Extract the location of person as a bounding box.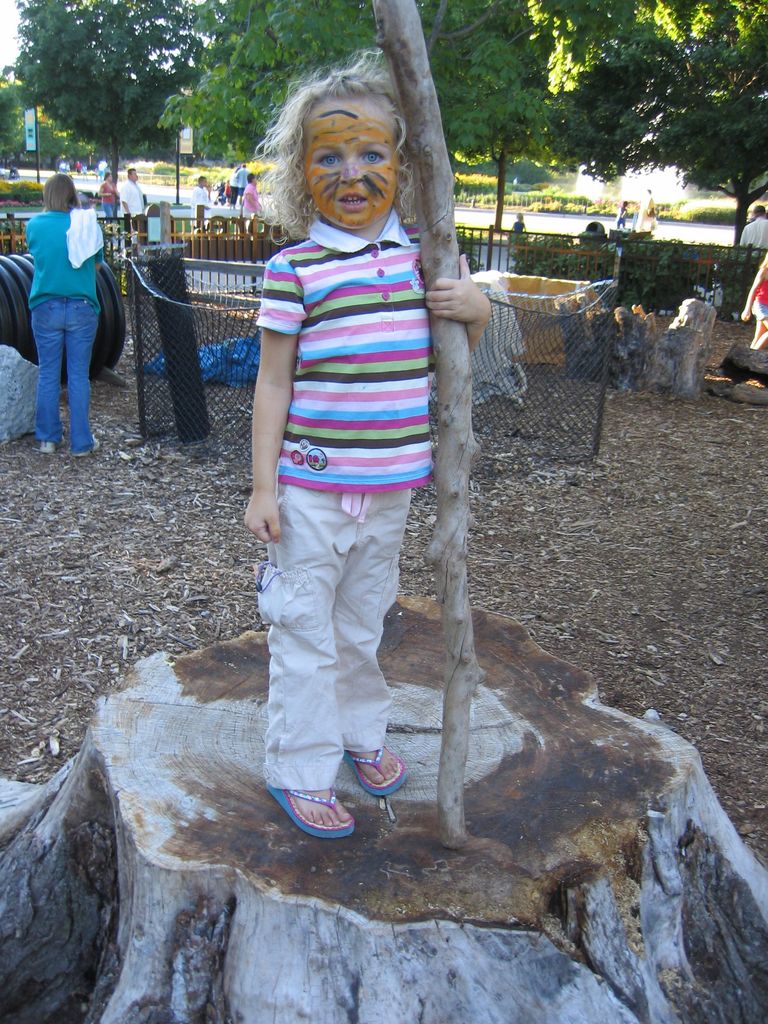
[241, 165, 263, 221].
